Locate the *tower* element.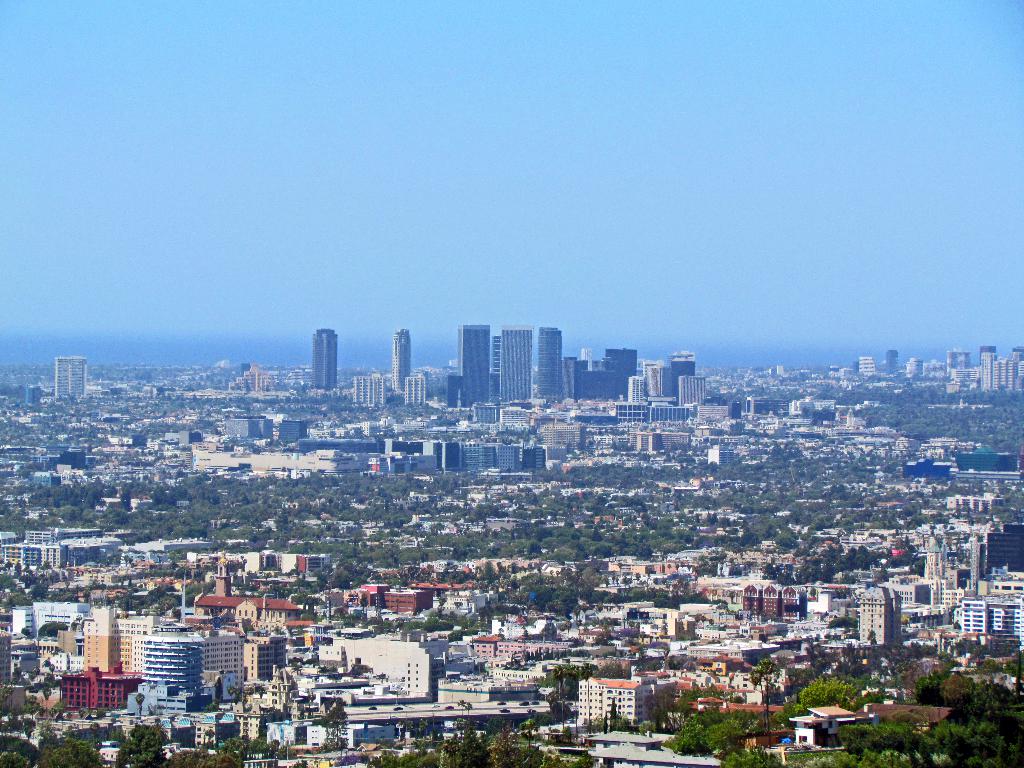
Element bbox: select_region(80, 595, 154, 673).
